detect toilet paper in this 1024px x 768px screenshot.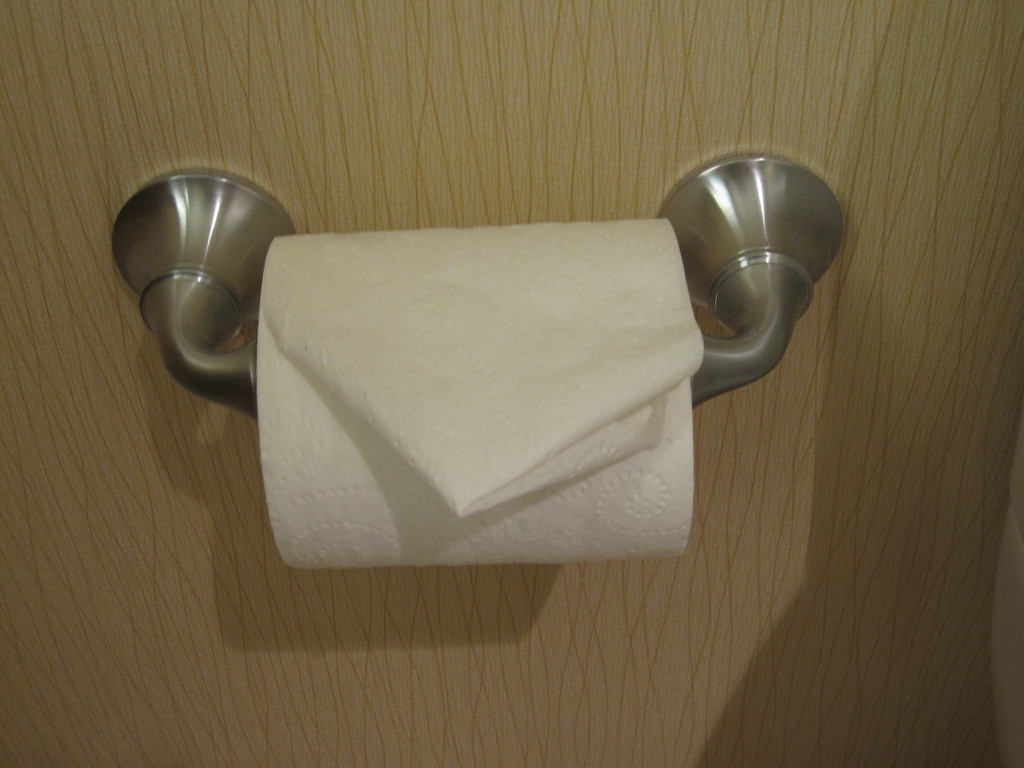
Detection: x1=250 y1=218 x2=710 y2=561.
